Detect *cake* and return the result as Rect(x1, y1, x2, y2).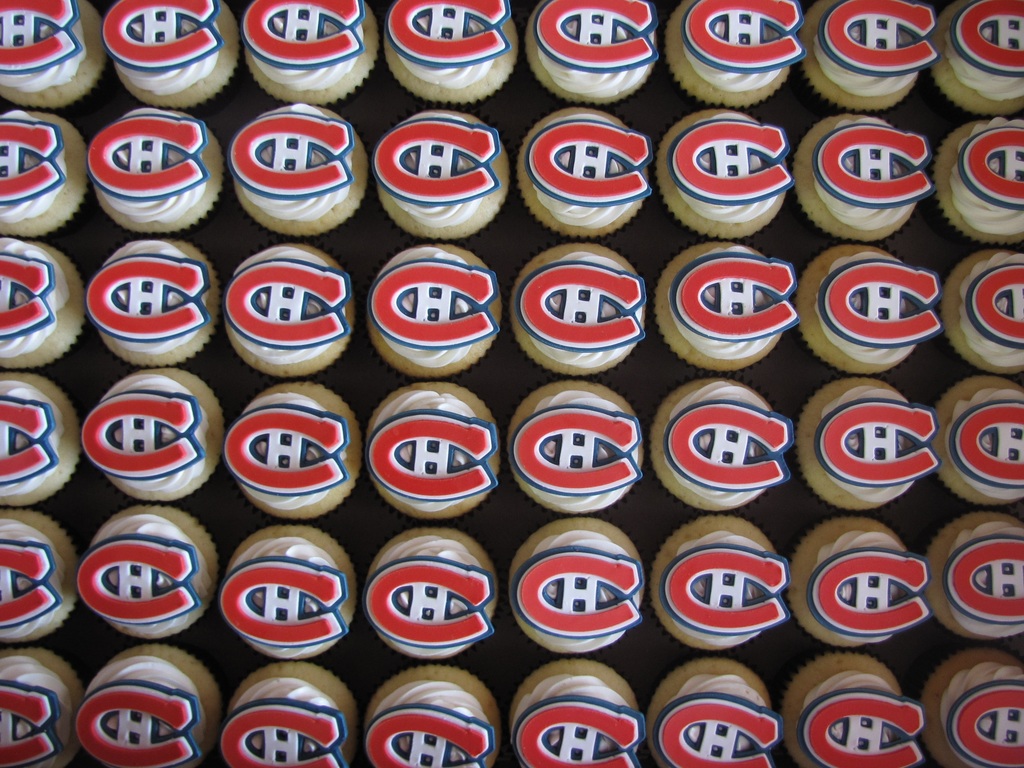
Rect(923, 244, 1023, 387).
